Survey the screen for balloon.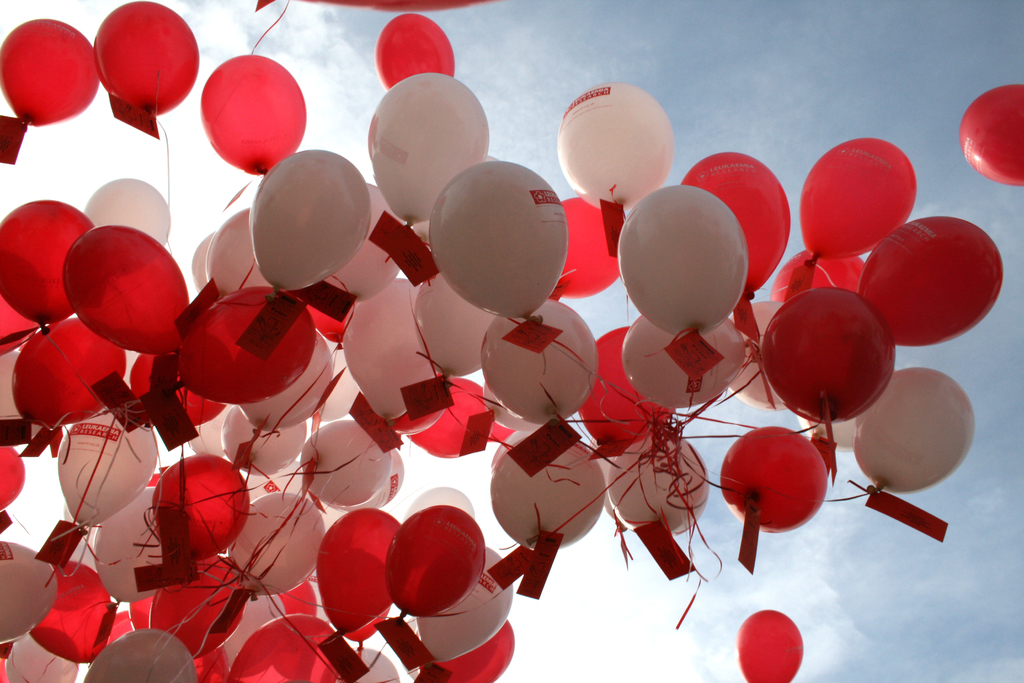
Survey found: 60, 226, 193, 354.
